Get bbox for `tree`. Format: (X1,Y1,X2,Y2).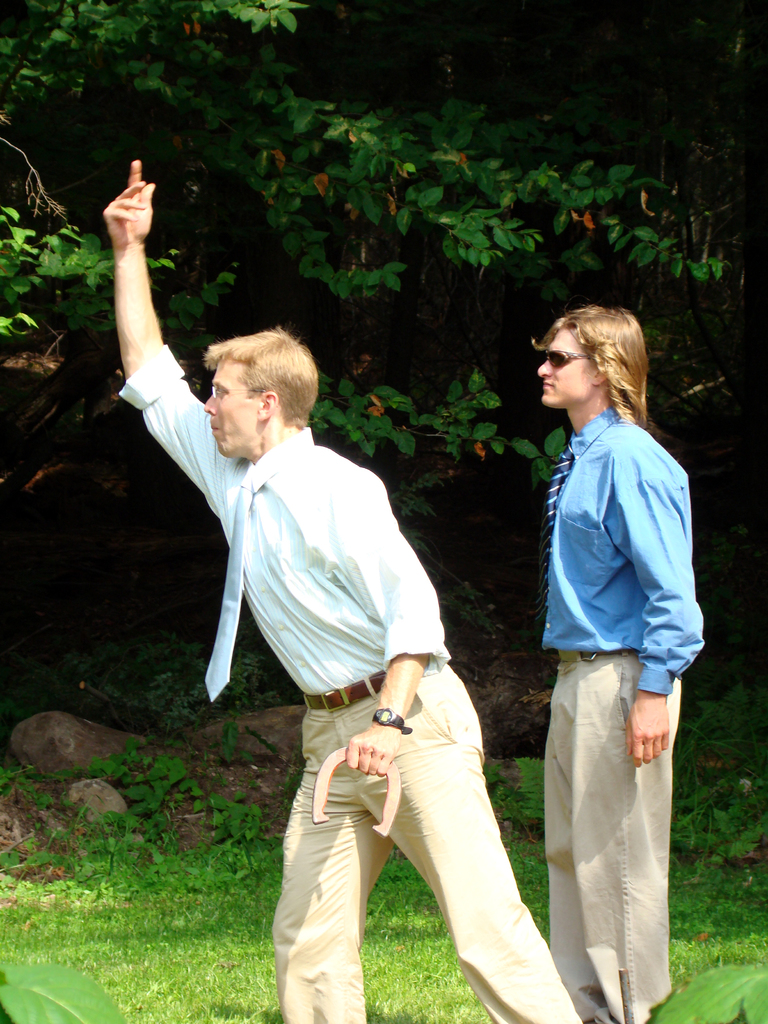
(0,0,767,566).
